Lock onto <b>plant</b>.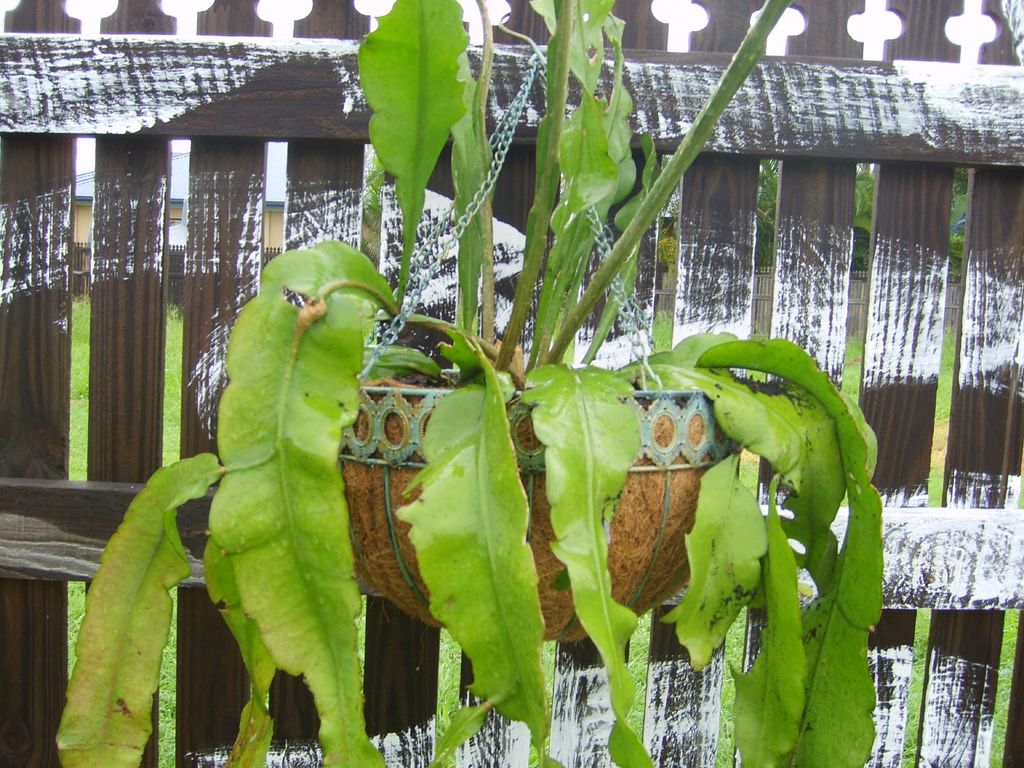
Locked: 104,77,922,753.
